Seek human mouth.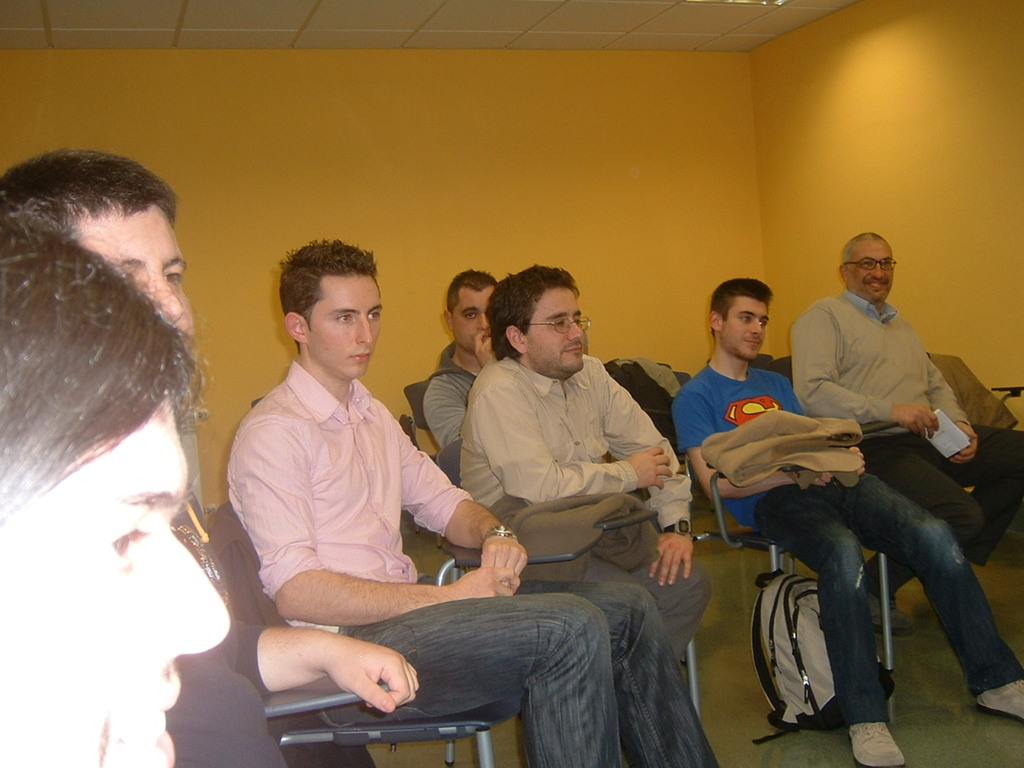
bbox=(106, 678, 190, 767).
